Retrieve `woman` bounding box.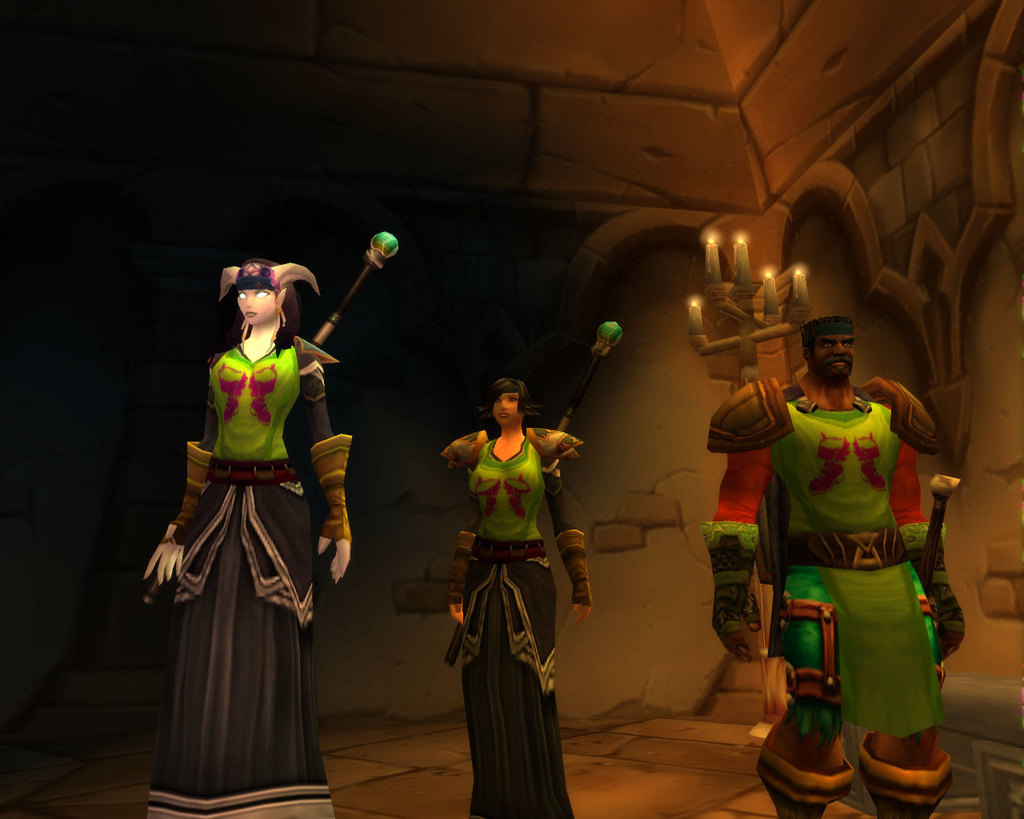
Bounding box: bbox=[146, 242, 348, 801].
